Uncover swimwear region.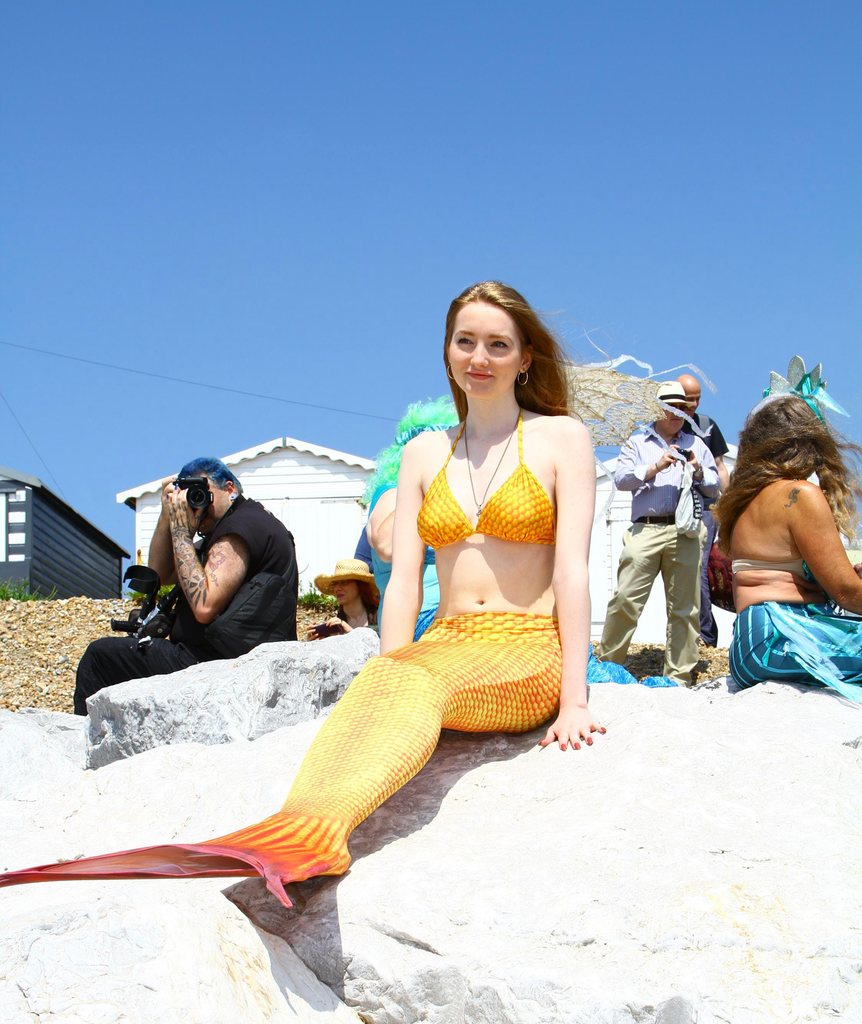
Uncovered: left=728, top=554, right=812, bottom=582.
